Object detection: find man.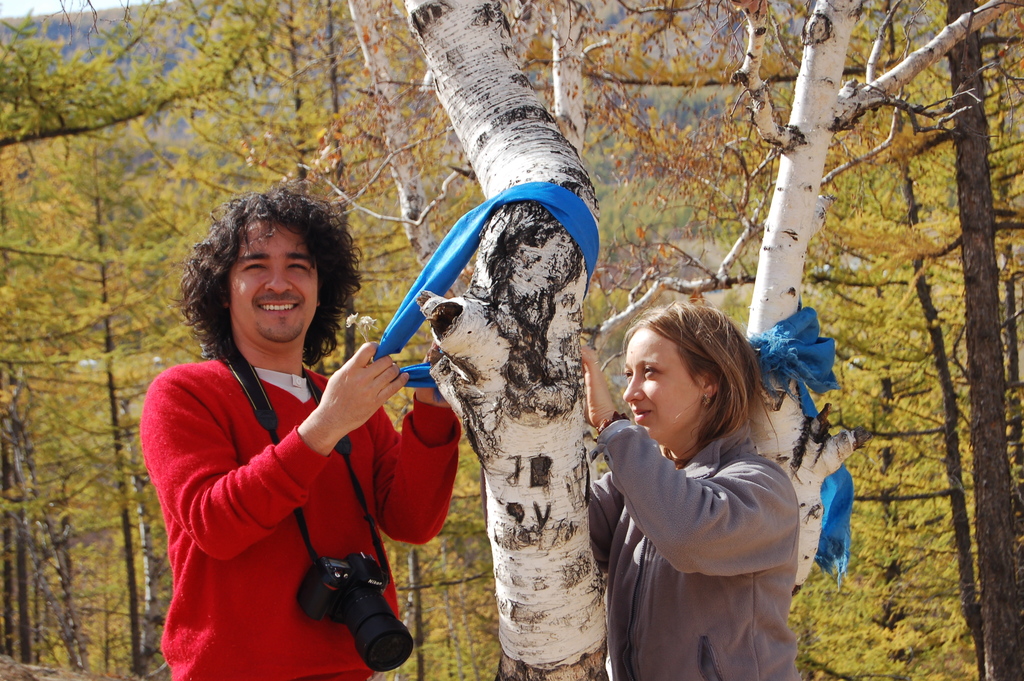
x1=131, y1=172, x2=536, y2=680.
